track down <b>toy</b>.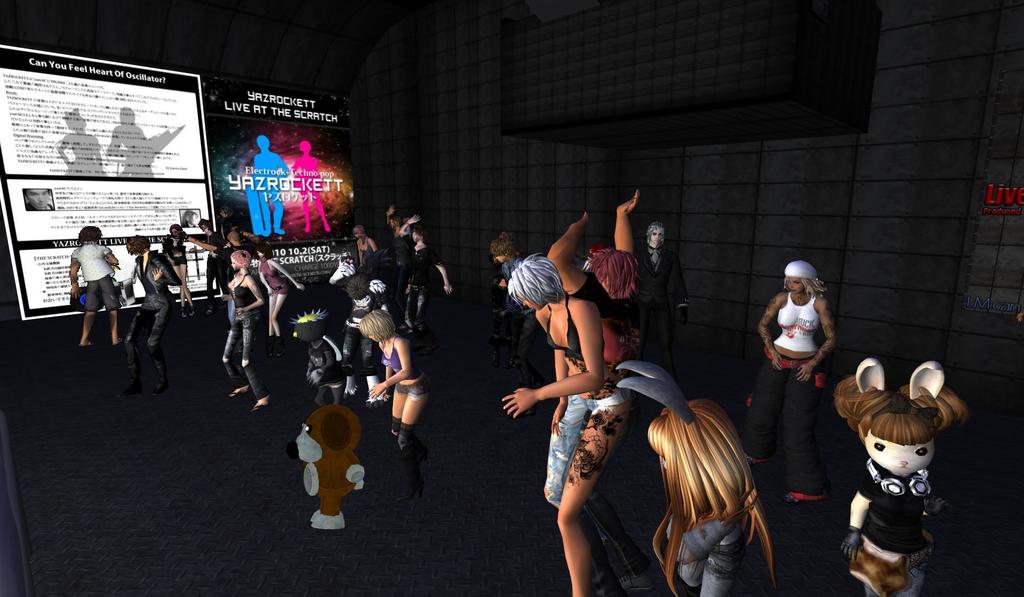
Tracked to bbox=(483, 249, 693, 594).
